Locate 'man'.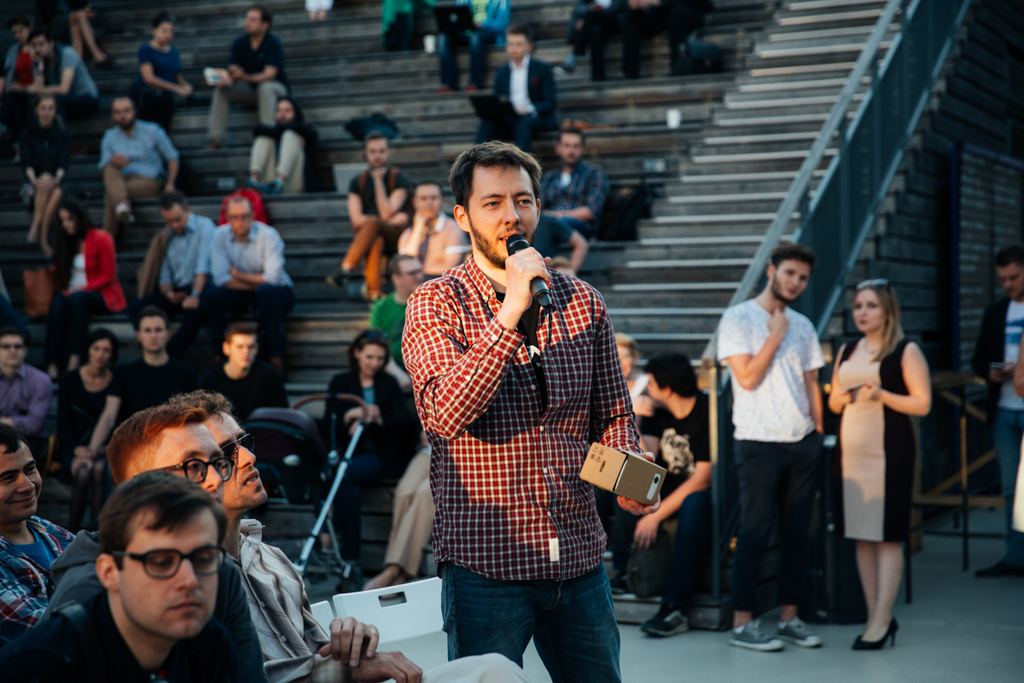
Bounding box: region(325, 131, 418, 304).
